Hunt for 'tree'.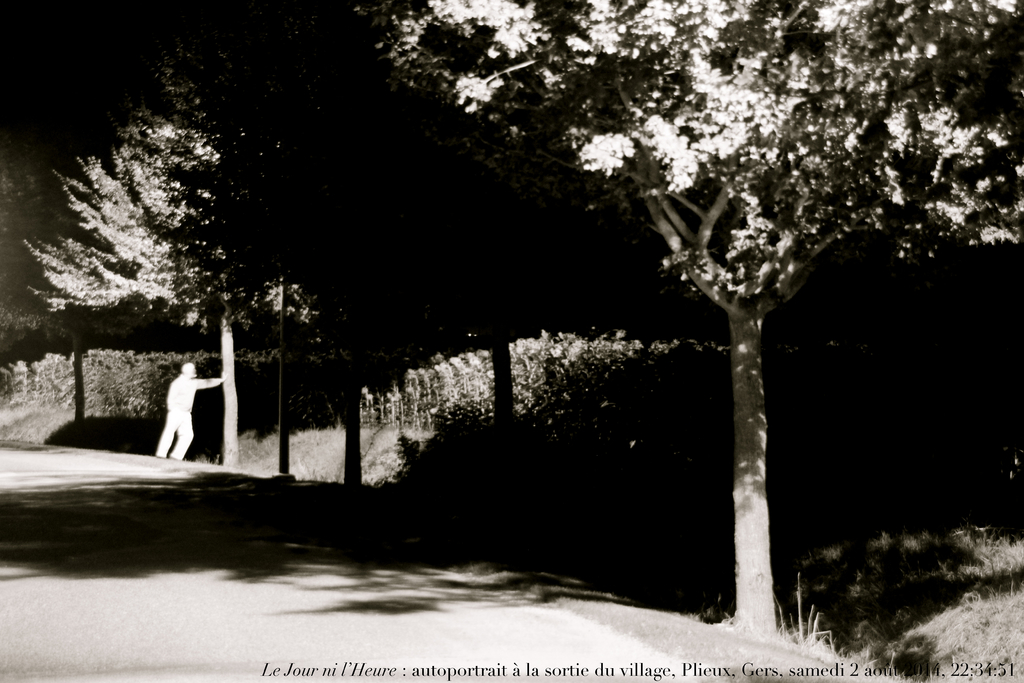
Hunted down at region(141, 29, 765, 556).
